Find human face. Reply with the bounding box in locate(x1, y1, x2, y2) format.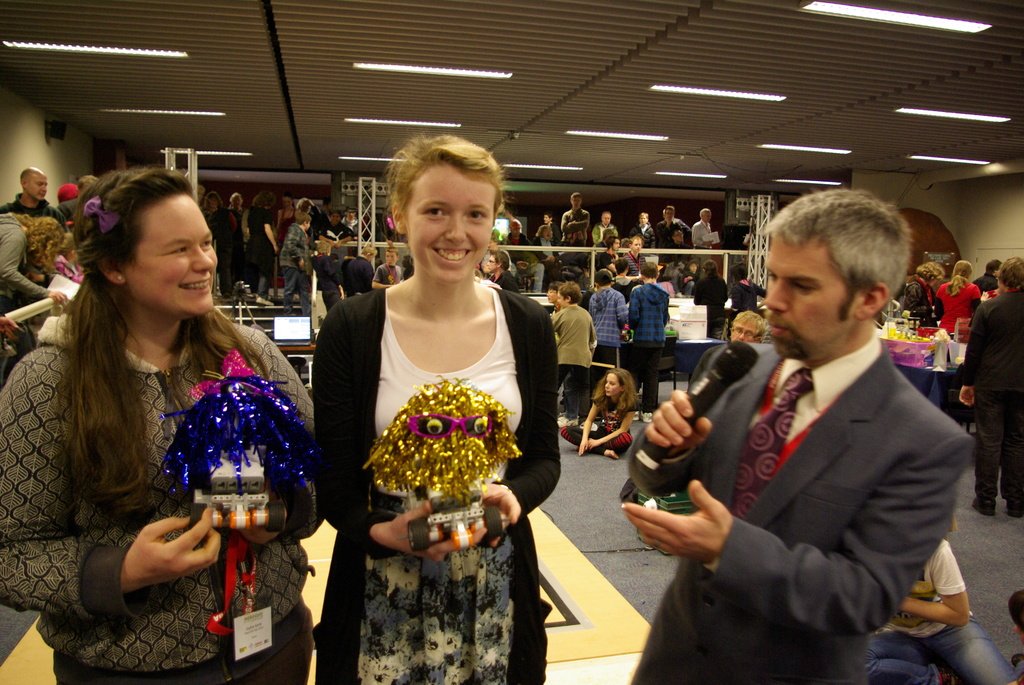
locate(764, 235, 863, 357).
